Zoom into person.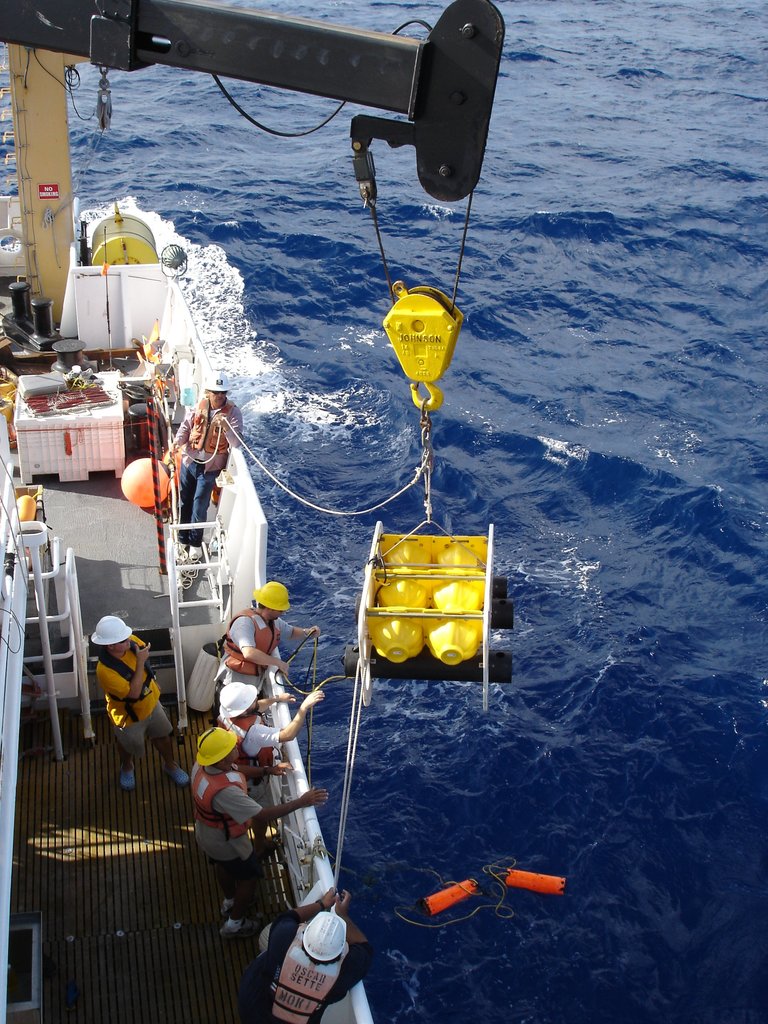
Zoom target: bbox=[179, 728, 328, 922].
